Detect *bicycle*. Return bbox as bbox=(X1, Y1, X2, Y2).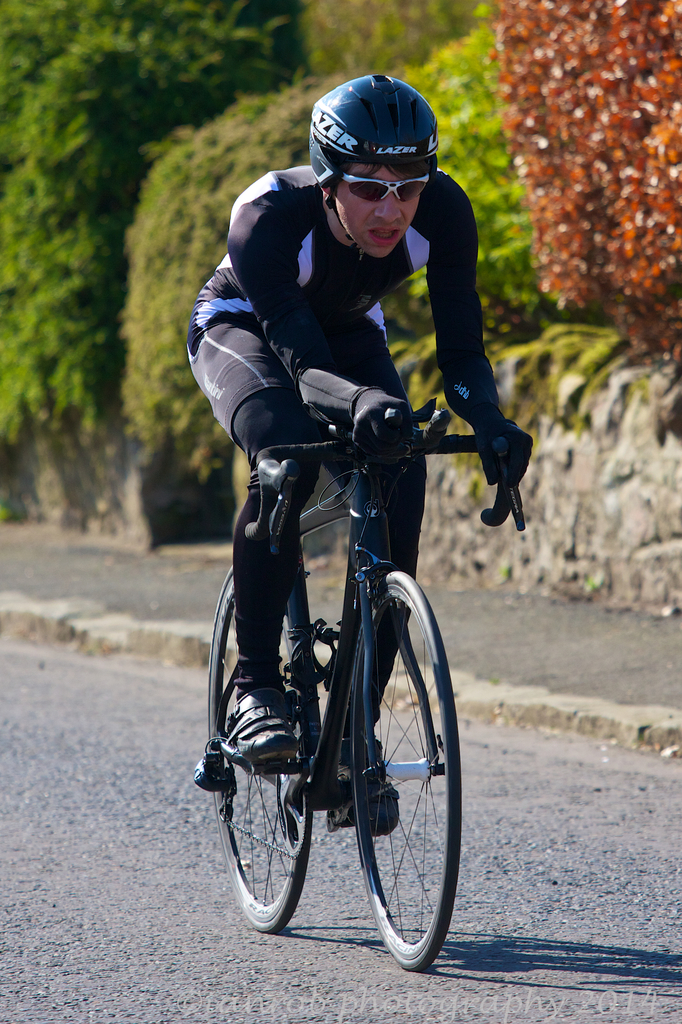
bbox=(181, 381, 498, 963).
